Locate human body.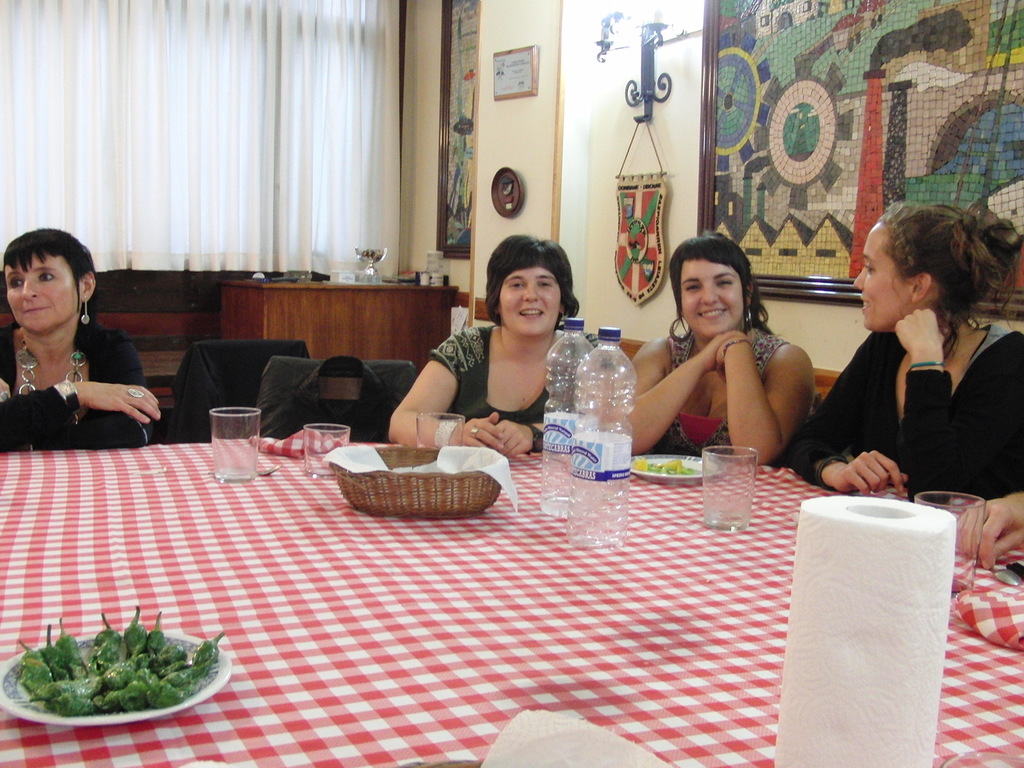
Bounding box: {"left": 956, "top": 490, "right": 1023, "bottom": 577}.
